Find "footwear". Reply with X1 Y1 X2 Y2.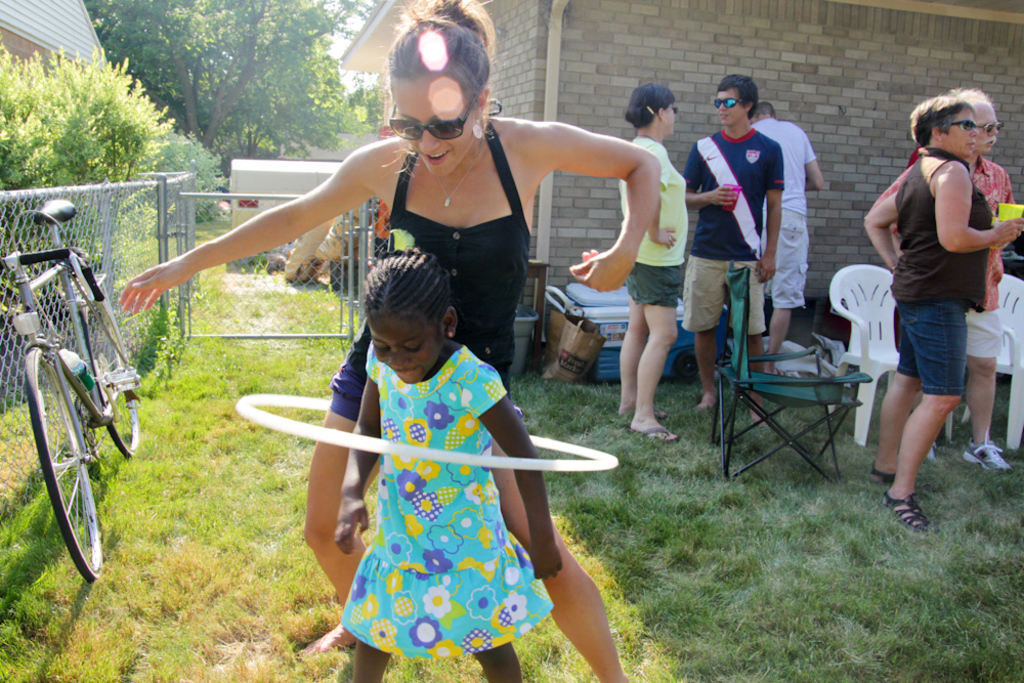
870 460 901 488.
